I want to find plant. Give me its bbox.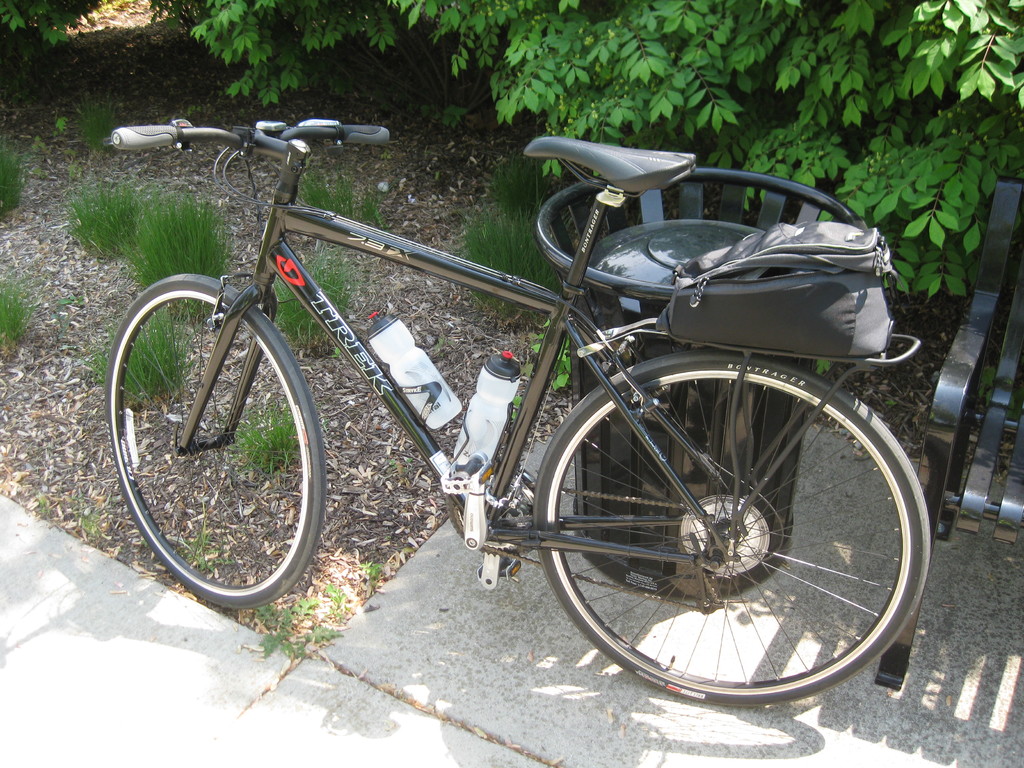
(x1=58, y1=178, x2=236, y2=316).
